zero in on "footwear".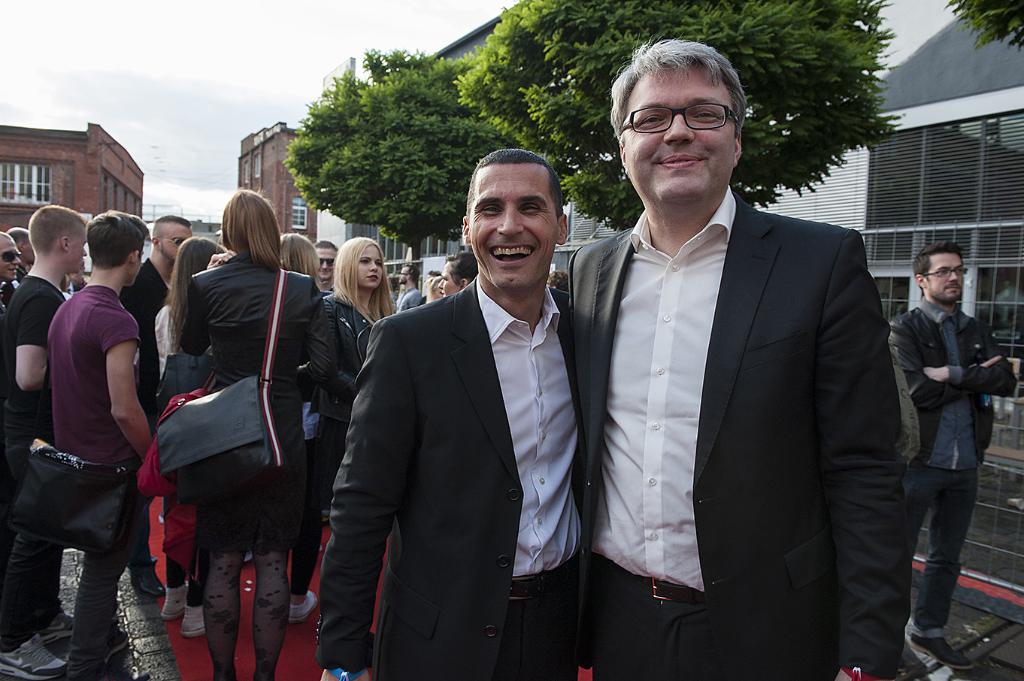
Zeroed in: 0 634 68 679.
